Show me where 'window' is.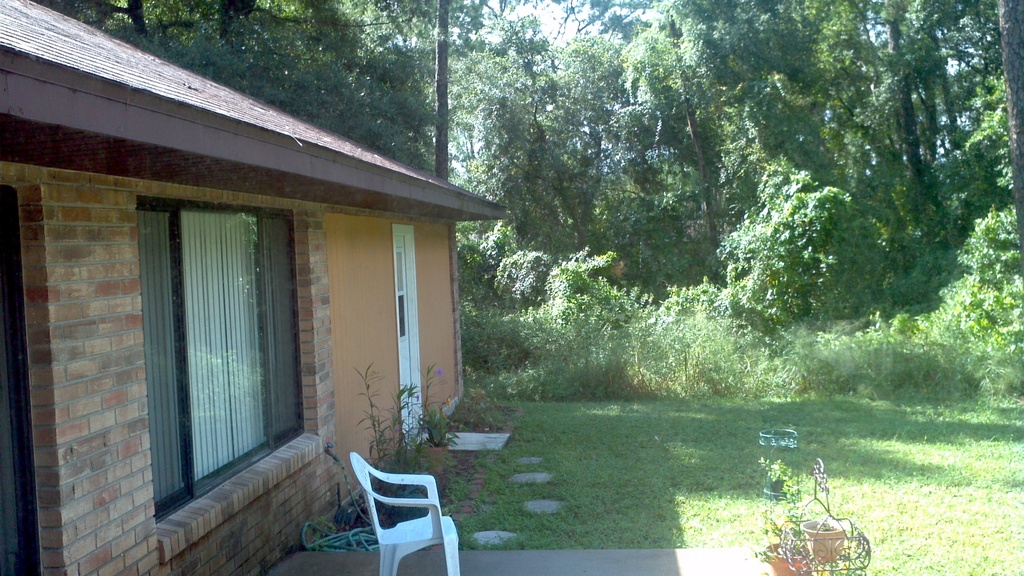
'window' is at BBox(124, 201, 335, 529).
